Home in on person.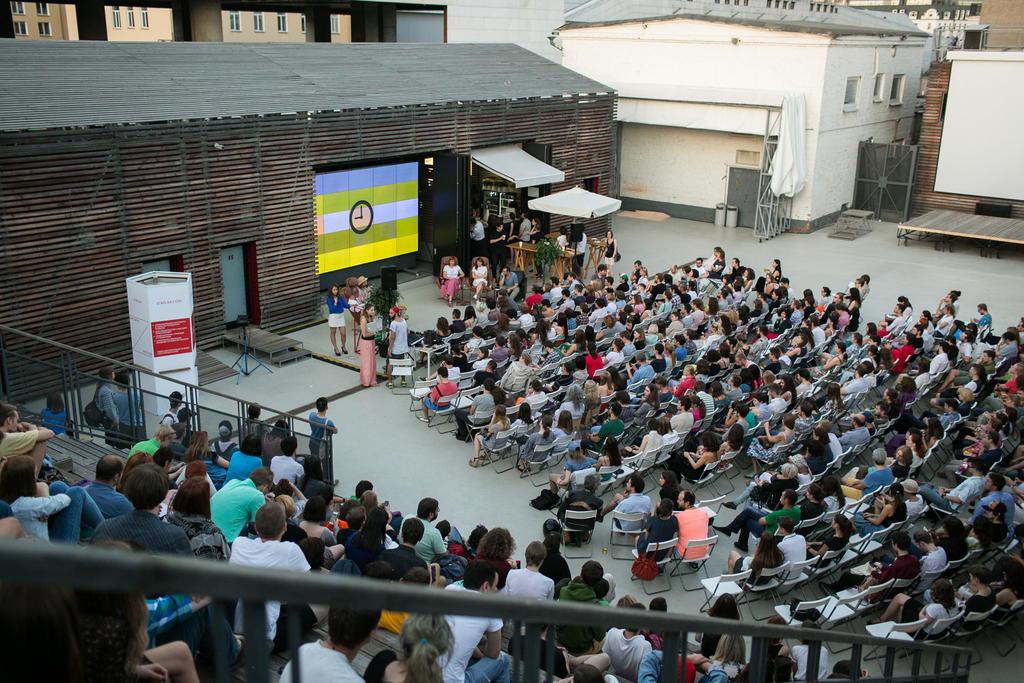
Homed in at x1=40 y1=387 x2=76 y2=440.
